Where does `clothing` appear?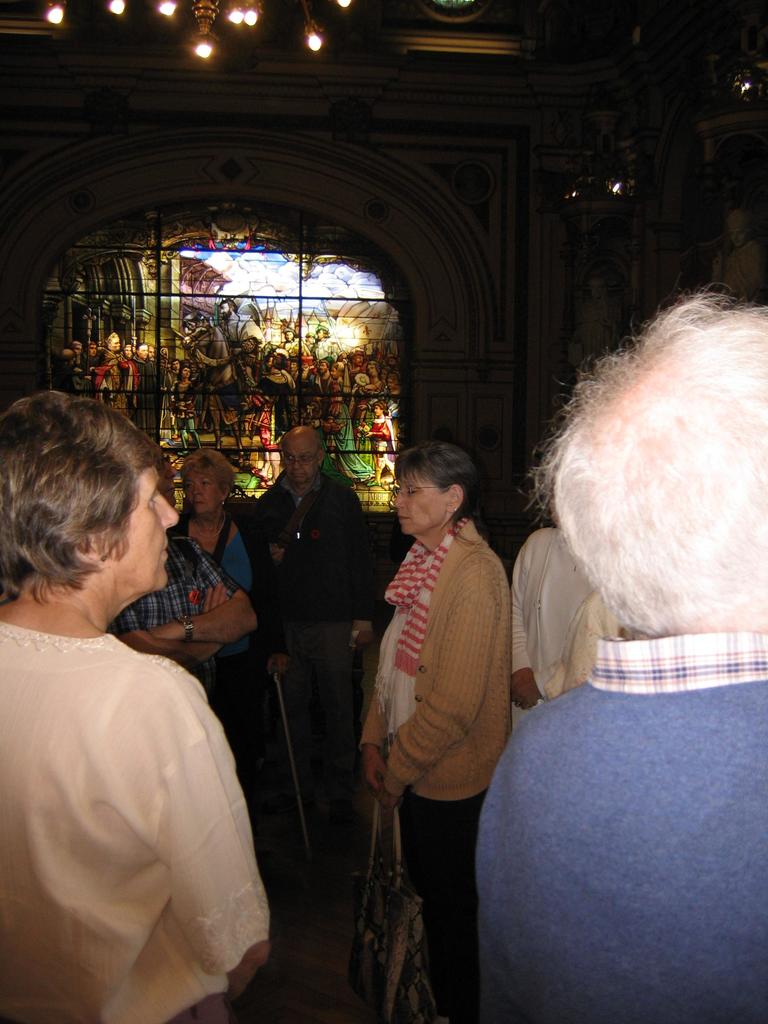
Appears at [x1=251, y1=468, x2=372, y2=788].
